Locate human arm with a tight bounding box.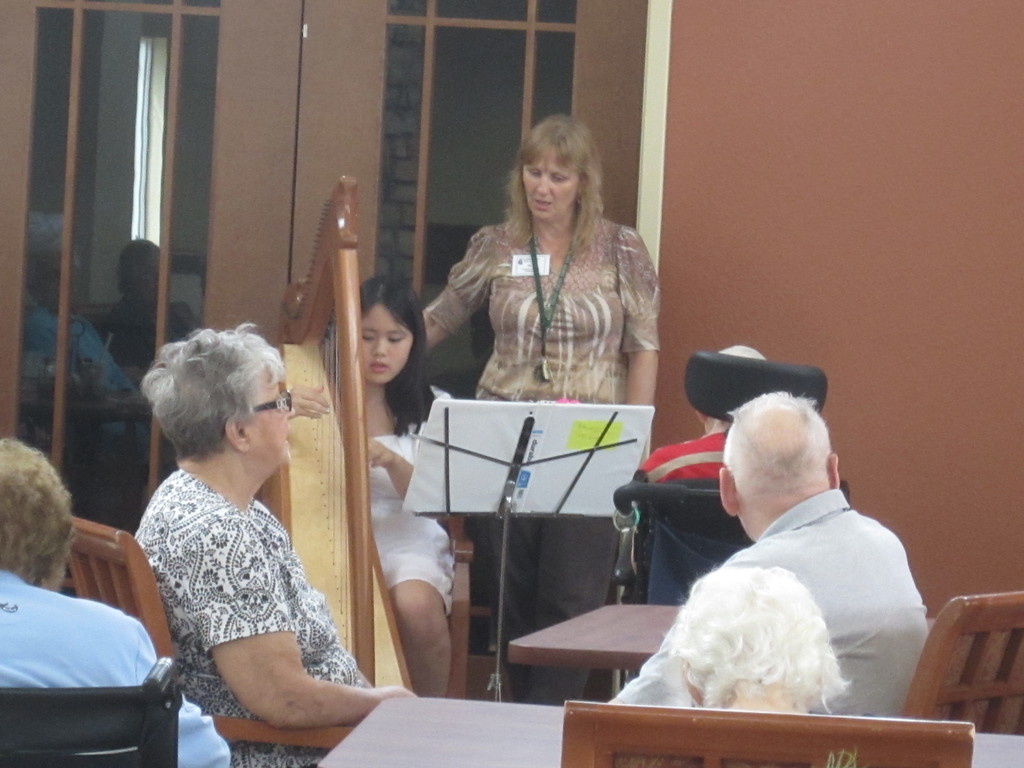
BBox(136, 634, 231, 767).
